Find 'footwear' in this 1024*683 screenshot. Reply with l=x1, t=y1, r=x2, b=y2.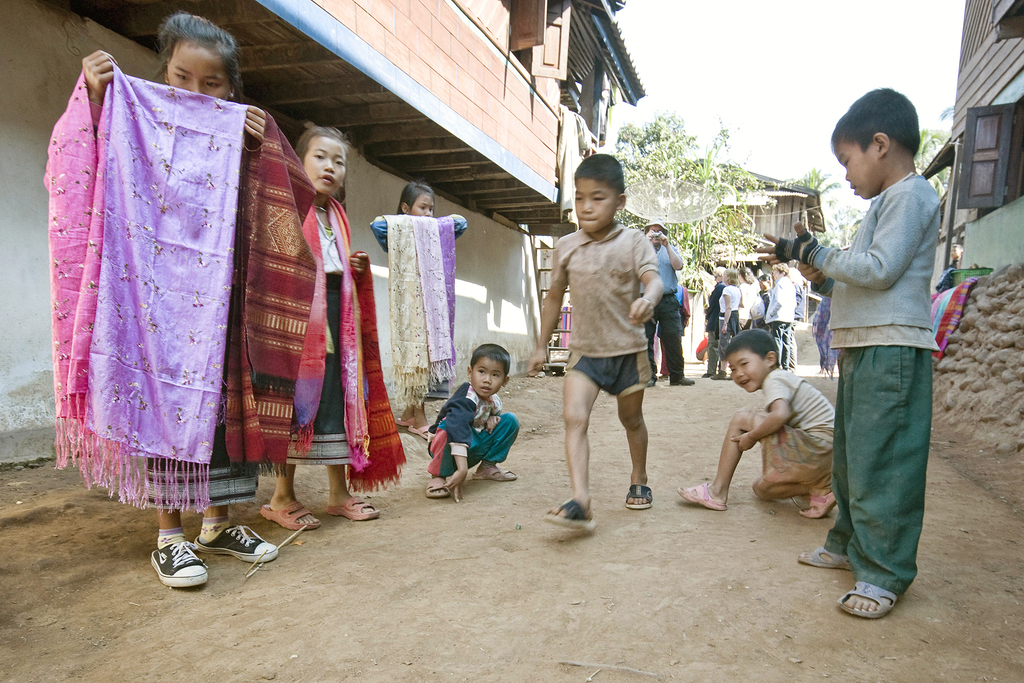
l=708, t=366, r=726, b=377.
